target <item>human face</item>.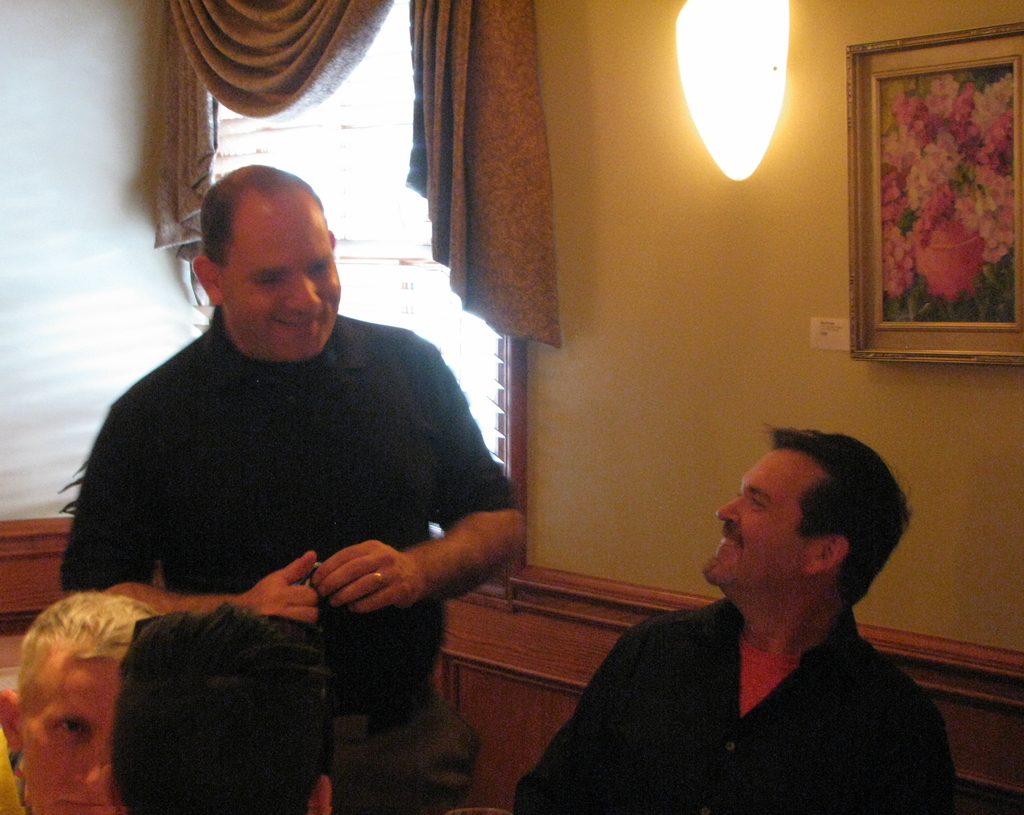
Target region: crop(222, 198, 341, 359).
